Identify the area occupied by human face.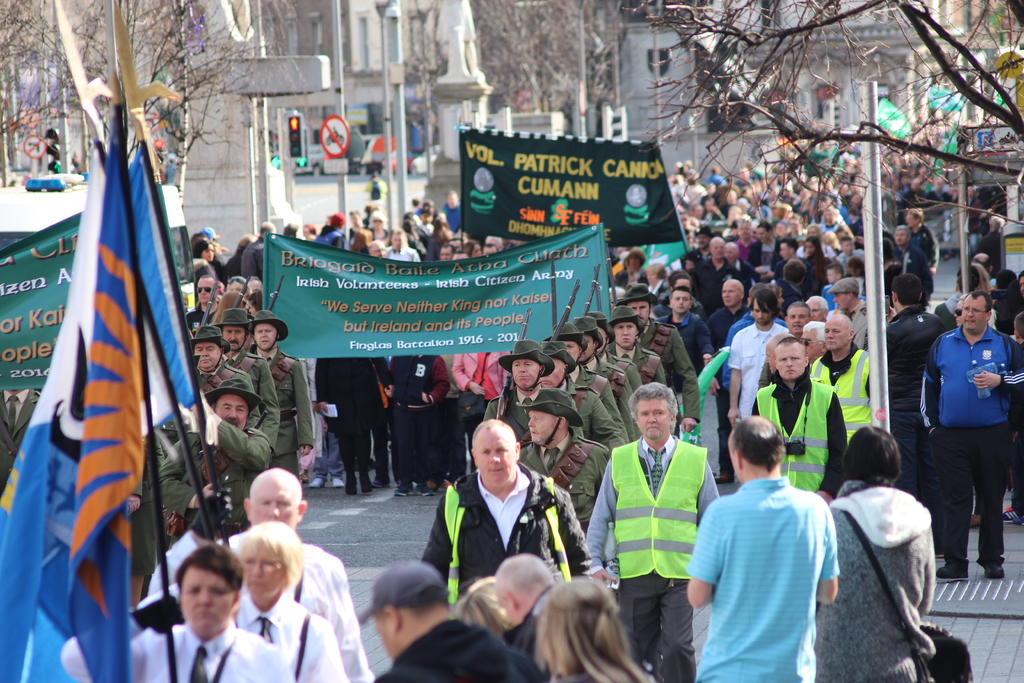
Area: 229, 541, 291, 607.
